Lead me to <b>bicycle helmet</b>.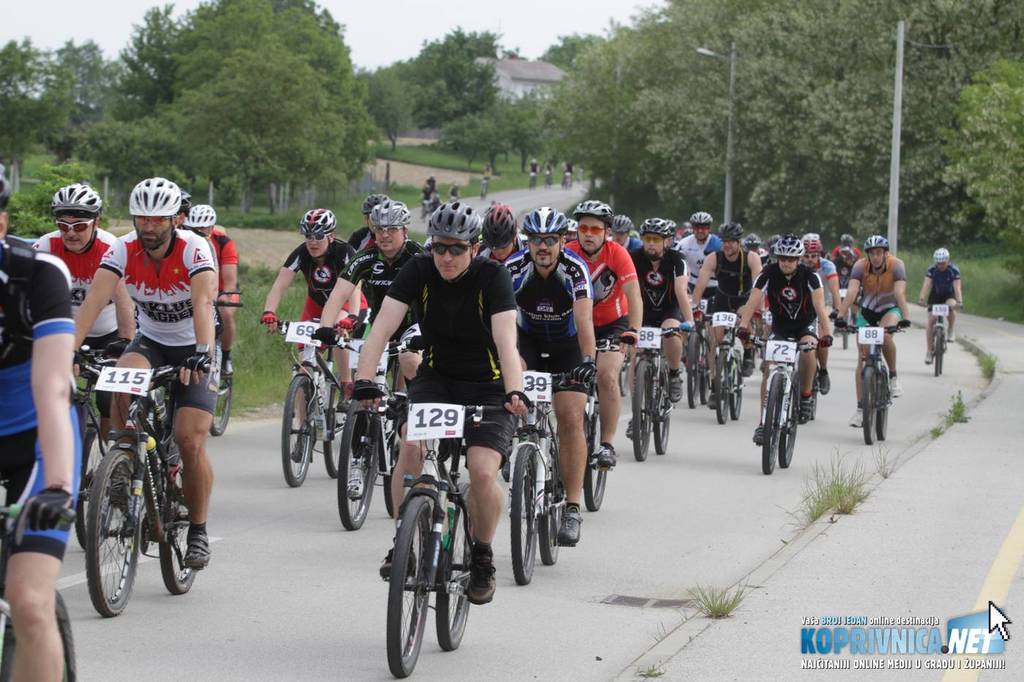
Lead to rect(862, 236, 892, 273).
